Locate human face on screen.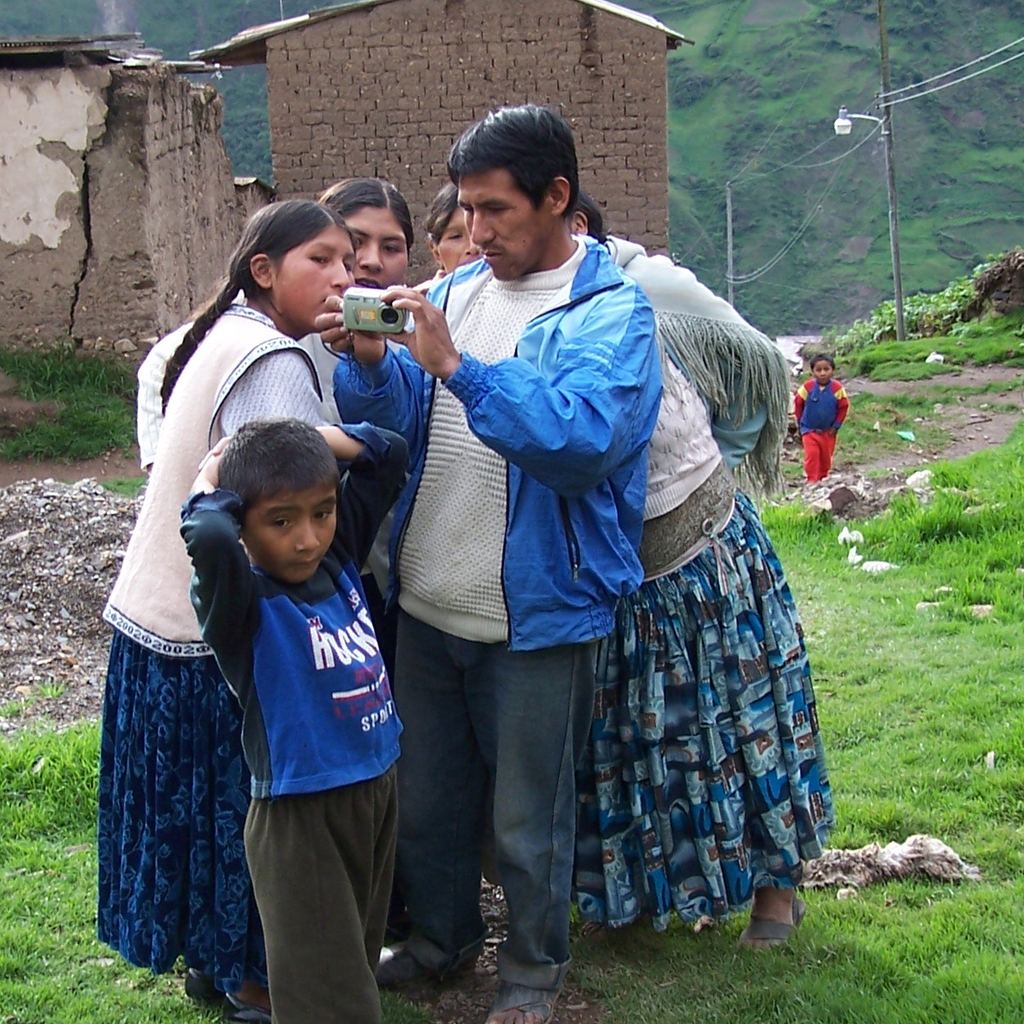
On screen at box=[456, 164, 554, 282].
